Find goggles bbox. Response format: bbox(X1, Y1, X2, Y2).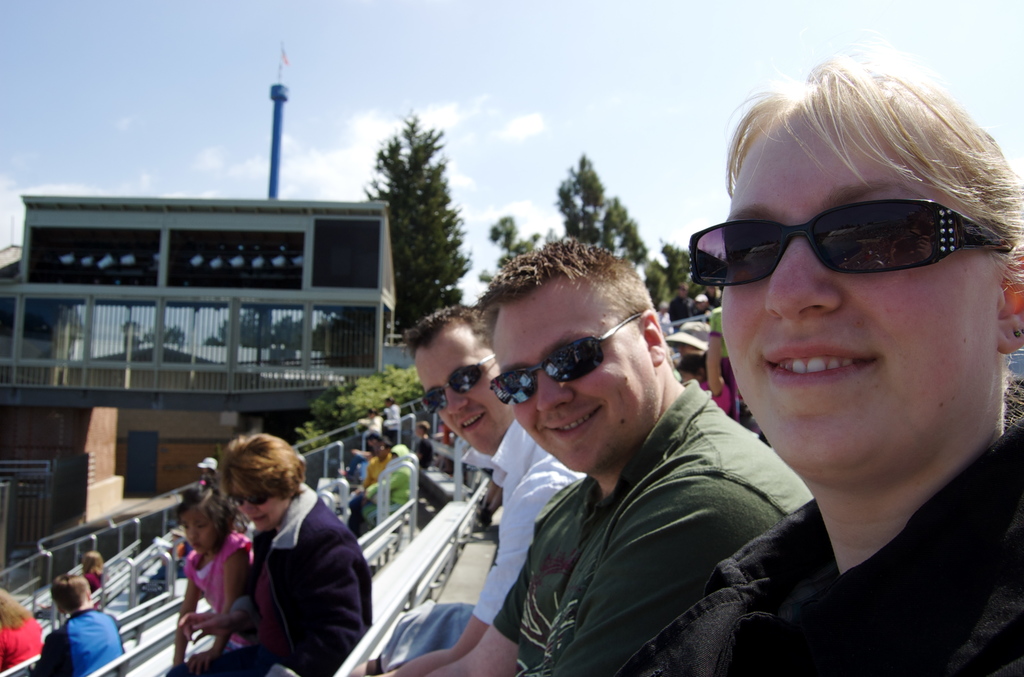
bbox(220, 490, 276, 510).
